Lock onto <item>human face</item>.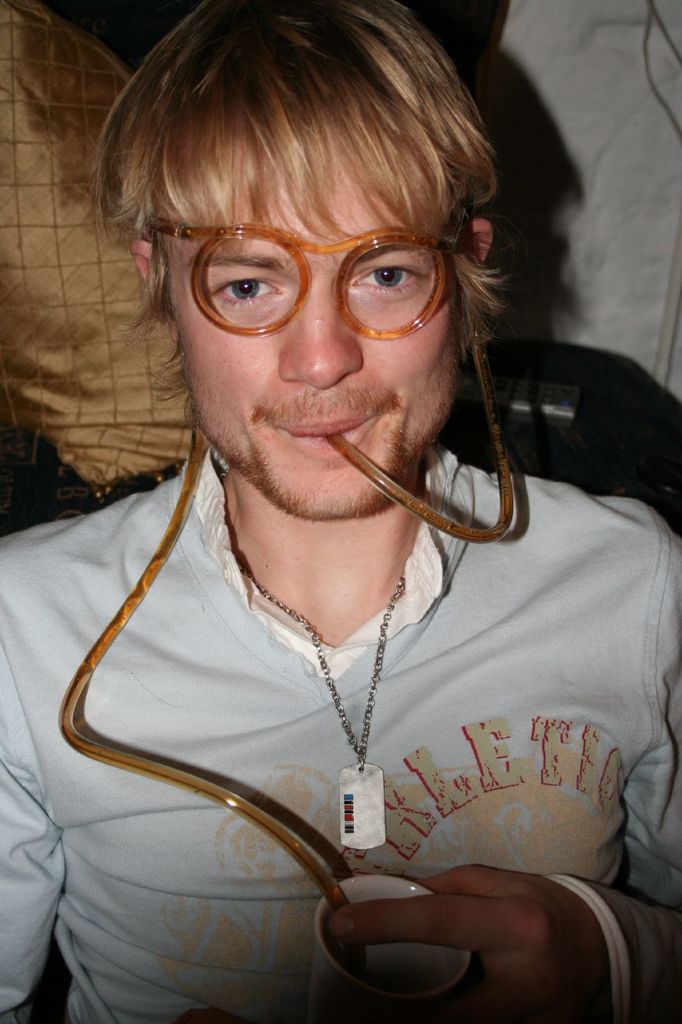
Locked: Rect(169, 181, 457, 519).
